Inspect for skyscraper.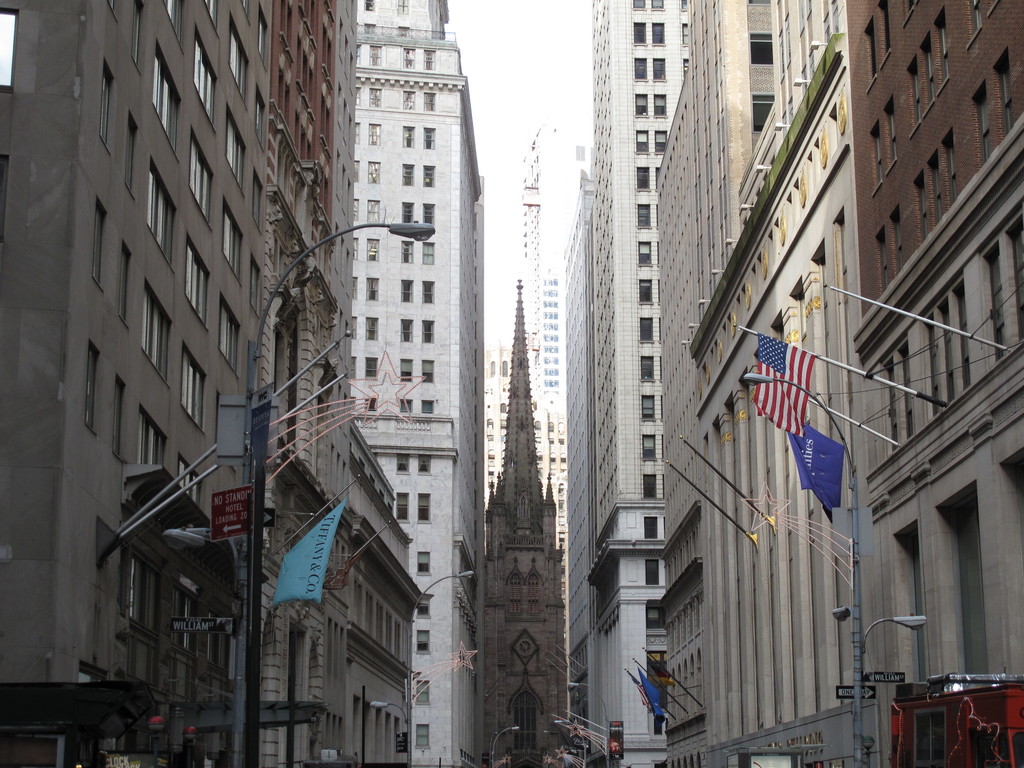
Inspection: (x1=483, y1=296, x2=568, y2=767).
